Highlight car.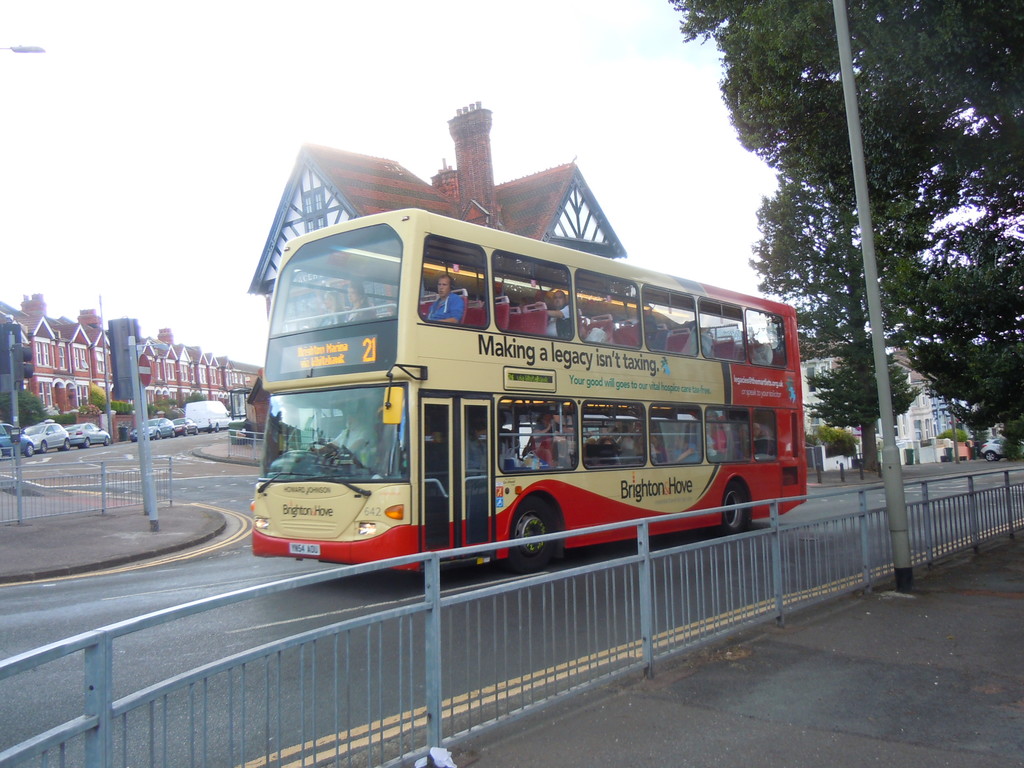
Highlighted region: (0, 417, 35, 454).
